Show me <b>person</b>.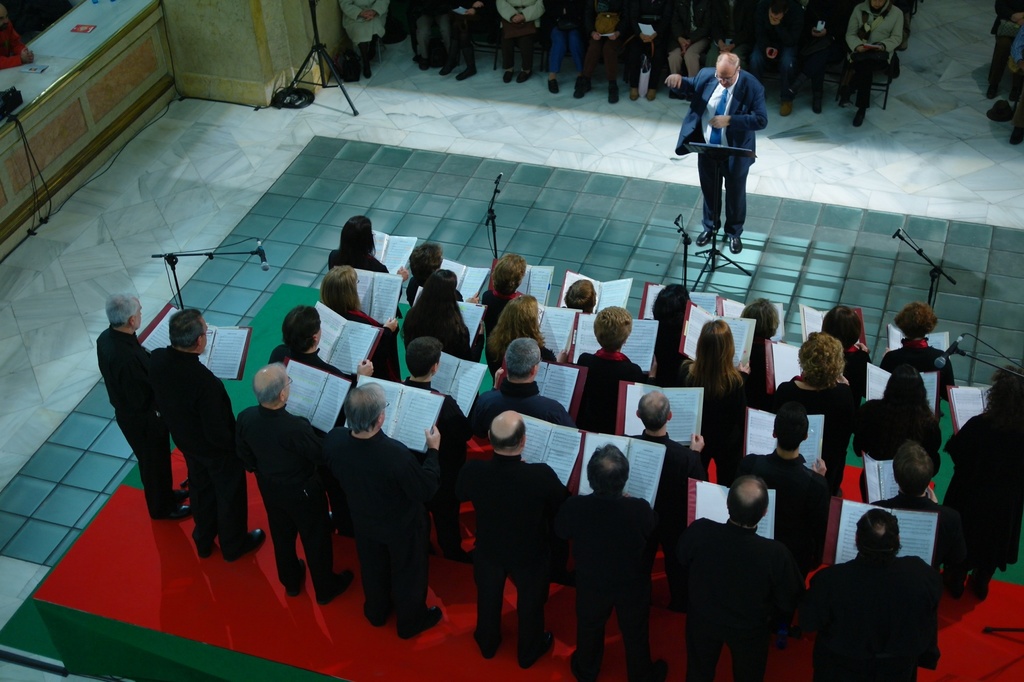
<b>person</b> is here: 92:291:195:528.
